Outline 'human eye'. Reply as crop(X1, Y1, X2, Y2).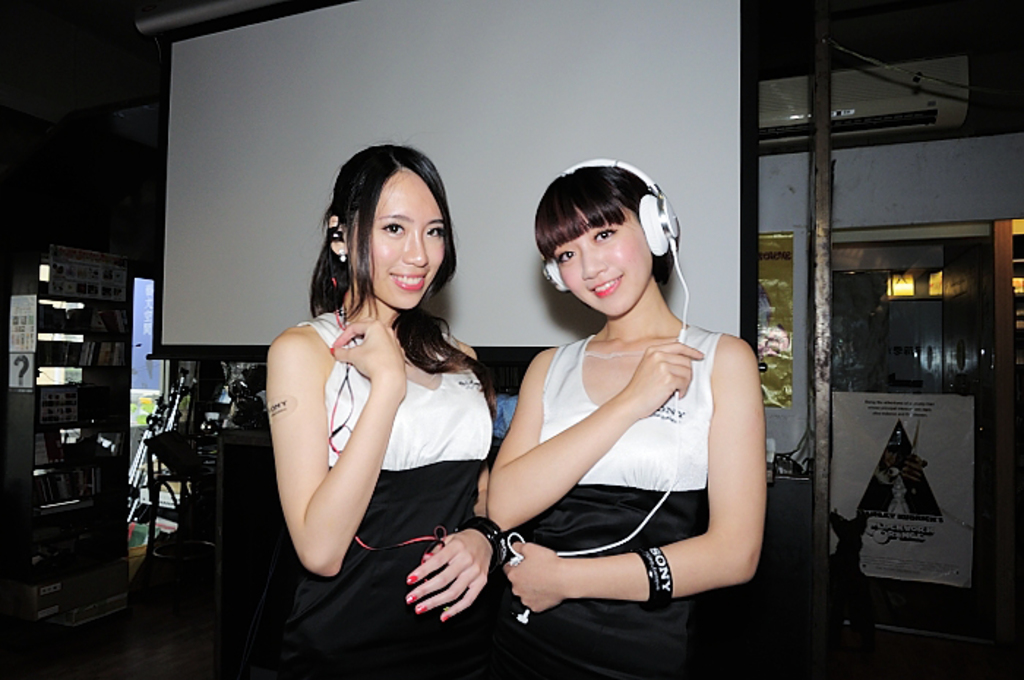
crop(424, 224, 443, 243).
